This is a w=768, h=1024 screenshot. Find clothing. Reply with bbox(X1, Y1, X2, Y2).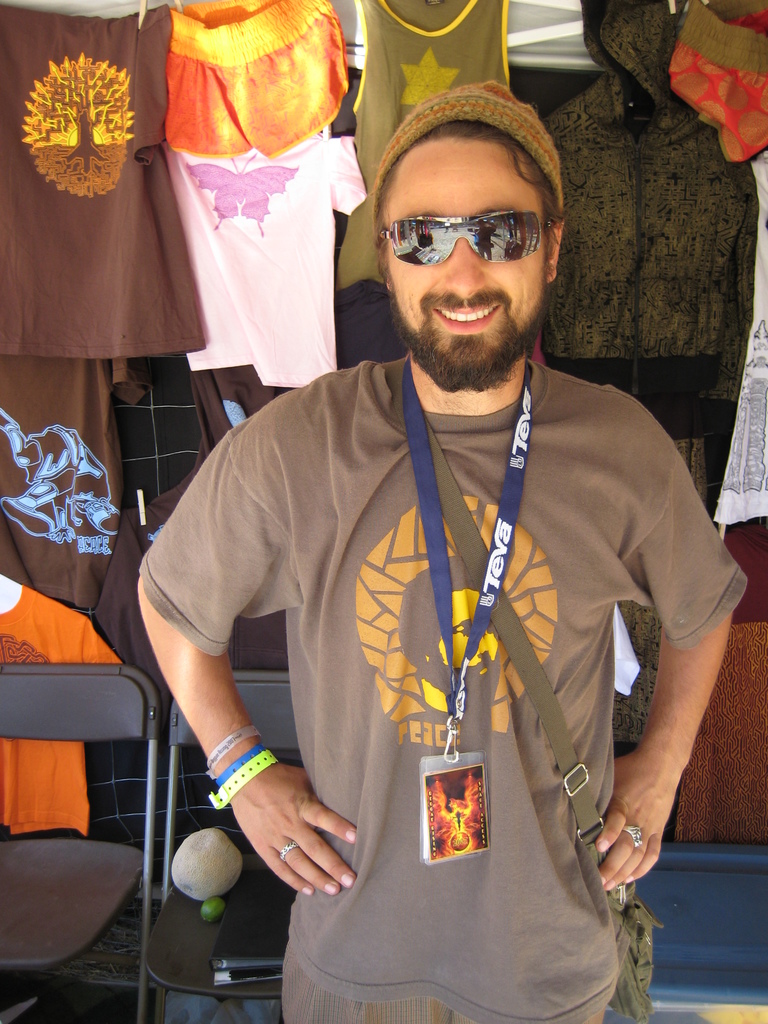
bbox(662, 168, 755, 438).
